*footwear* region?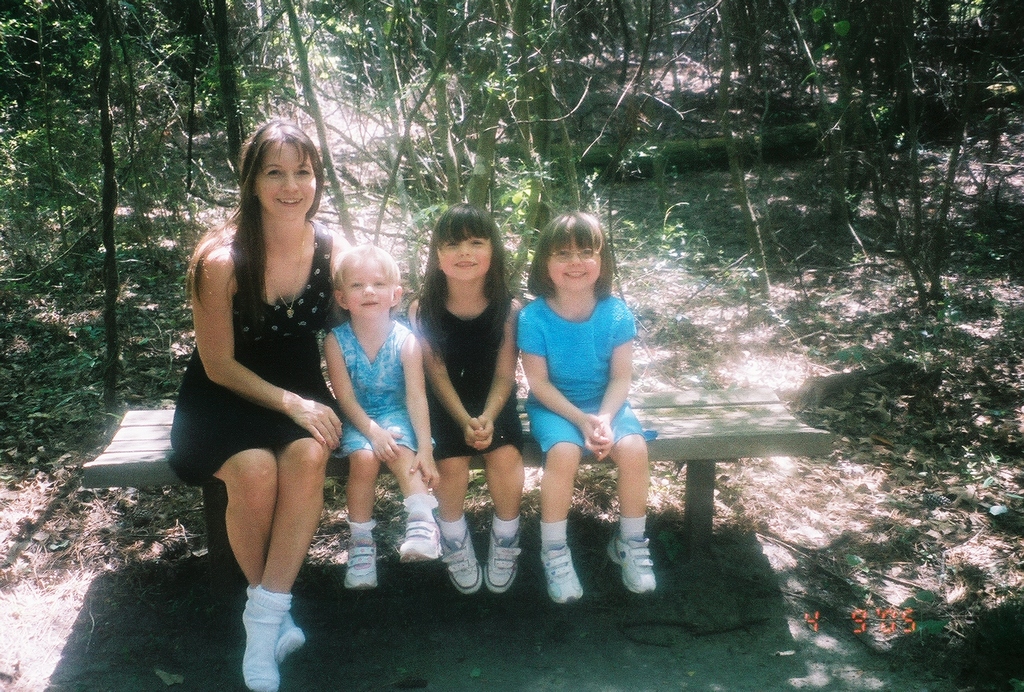
[490,524,529,598]
